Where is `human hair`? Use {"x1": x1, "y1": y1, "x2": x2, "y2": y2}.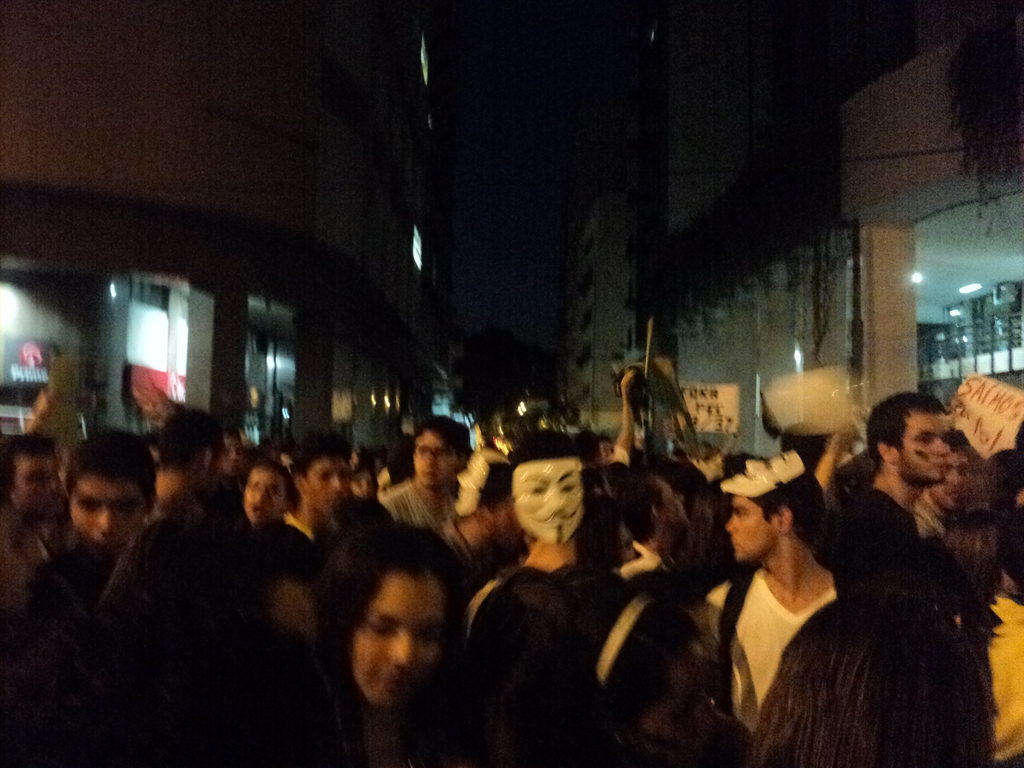
{"x1": 863, "y1": 386, "x2": 947, "y2": 463}.
